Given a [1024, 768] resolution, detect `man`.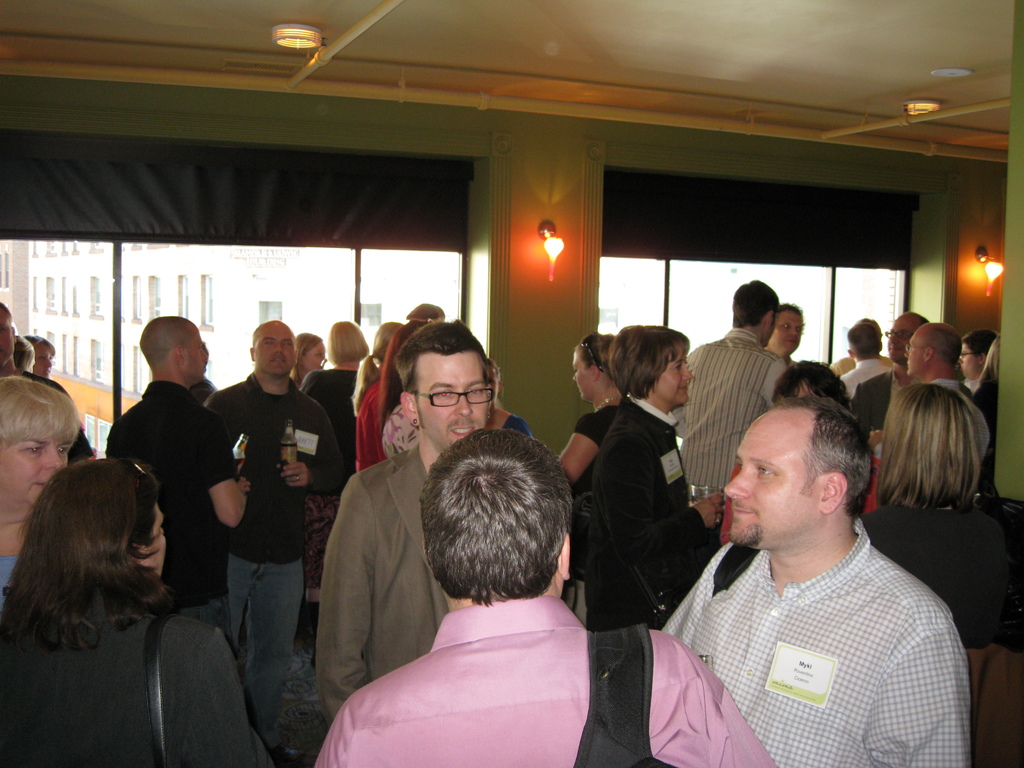
crop(849, 312, 977, 434).
